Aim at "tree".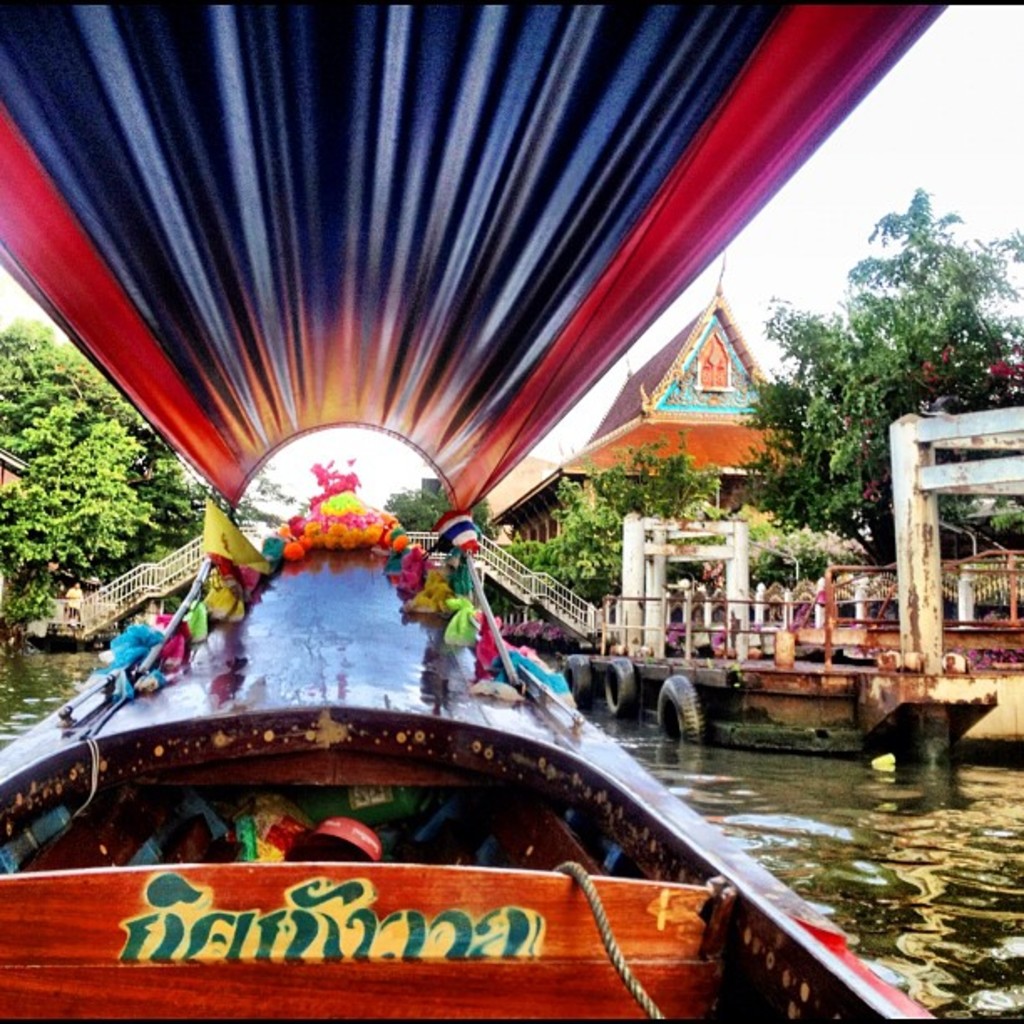
Aimed at [504,433,726,609].
